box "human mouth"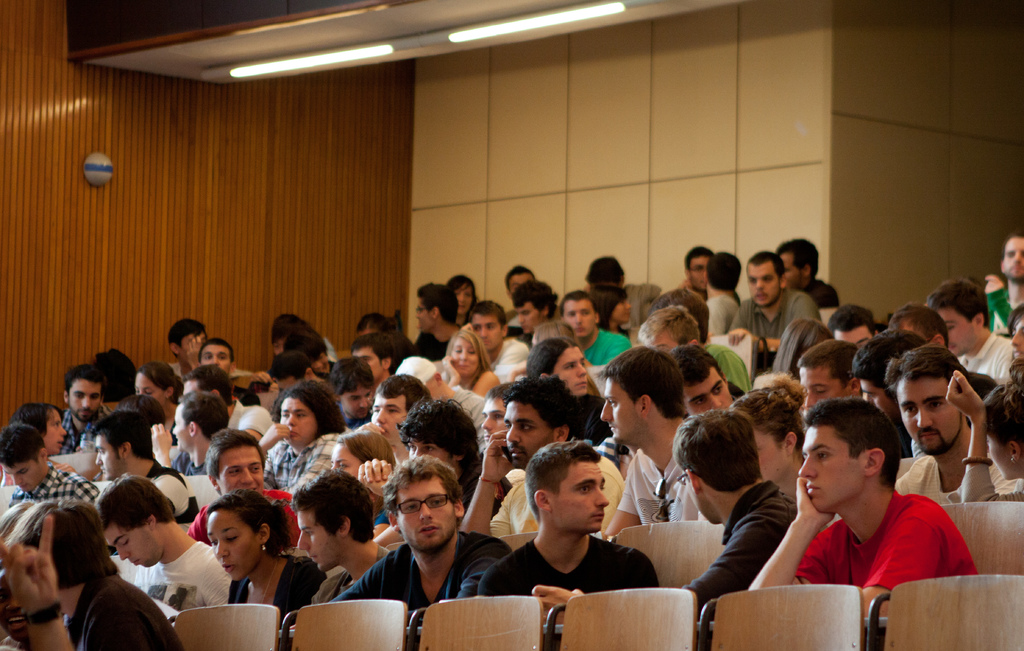
region(588, 509, 605, 524)
